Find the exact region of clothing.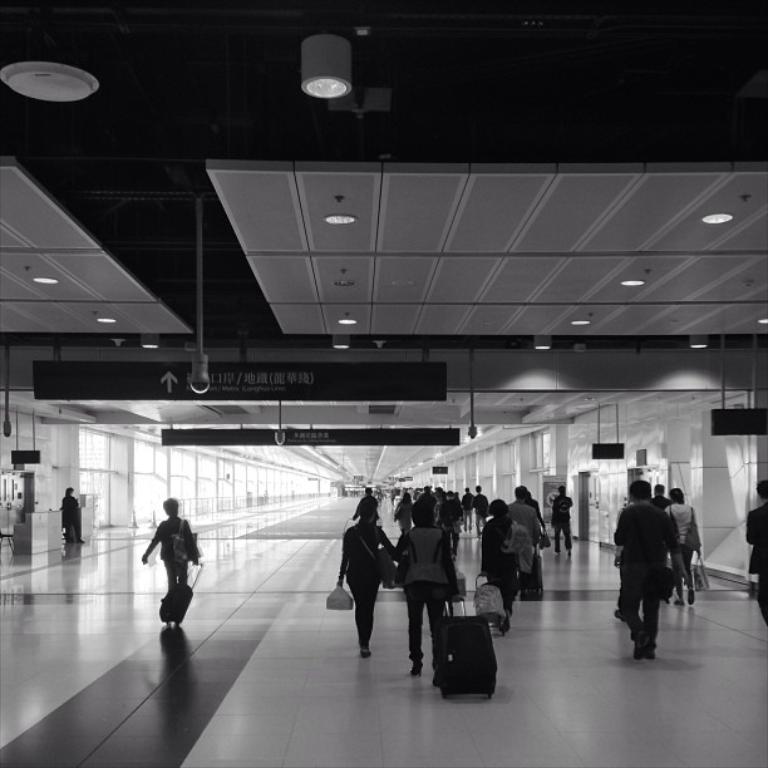
Exact region: 555:493:581:555.
